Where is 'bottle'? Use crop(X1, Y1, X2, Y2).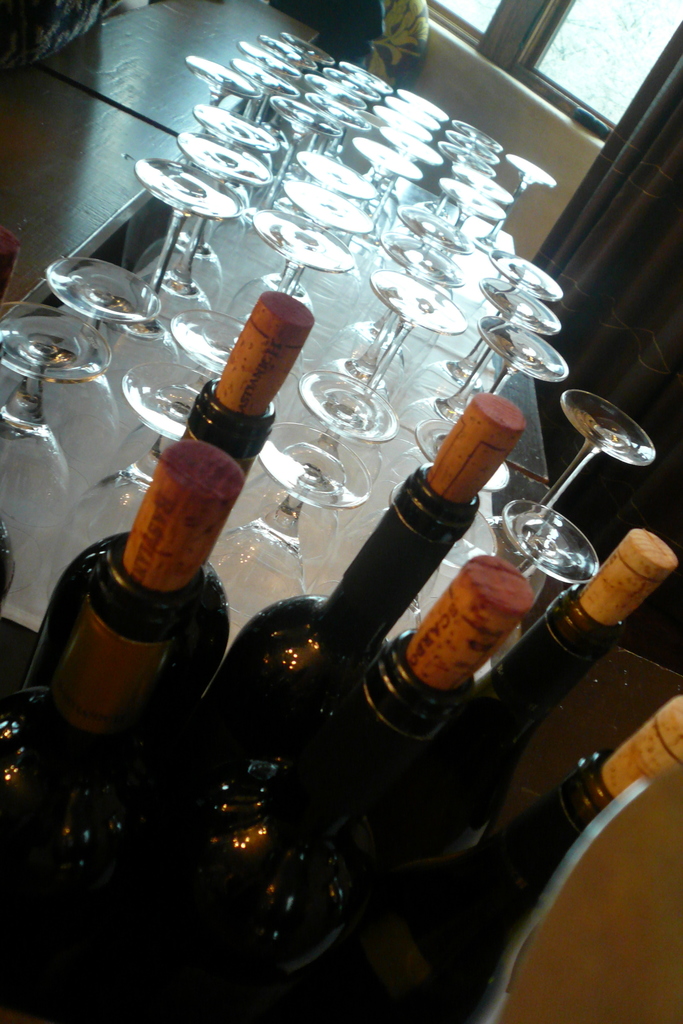
crop(88, 549, 531, 1023).
